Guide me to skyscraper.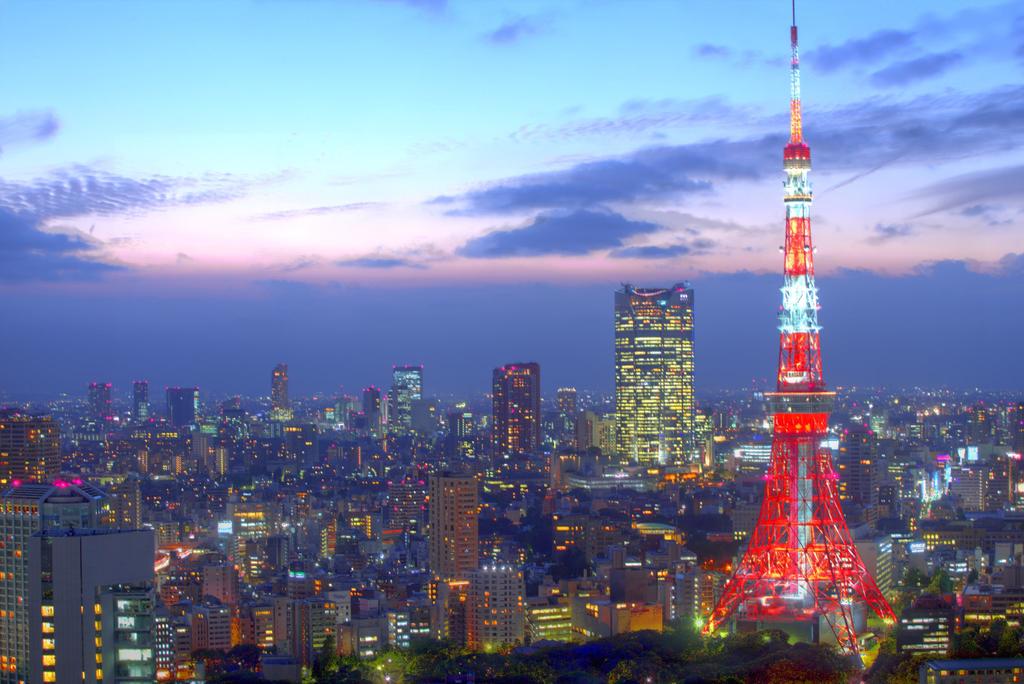
Guidance: {"x1": 489, "y1": 366, "x2": 537, "y2": 459}.
